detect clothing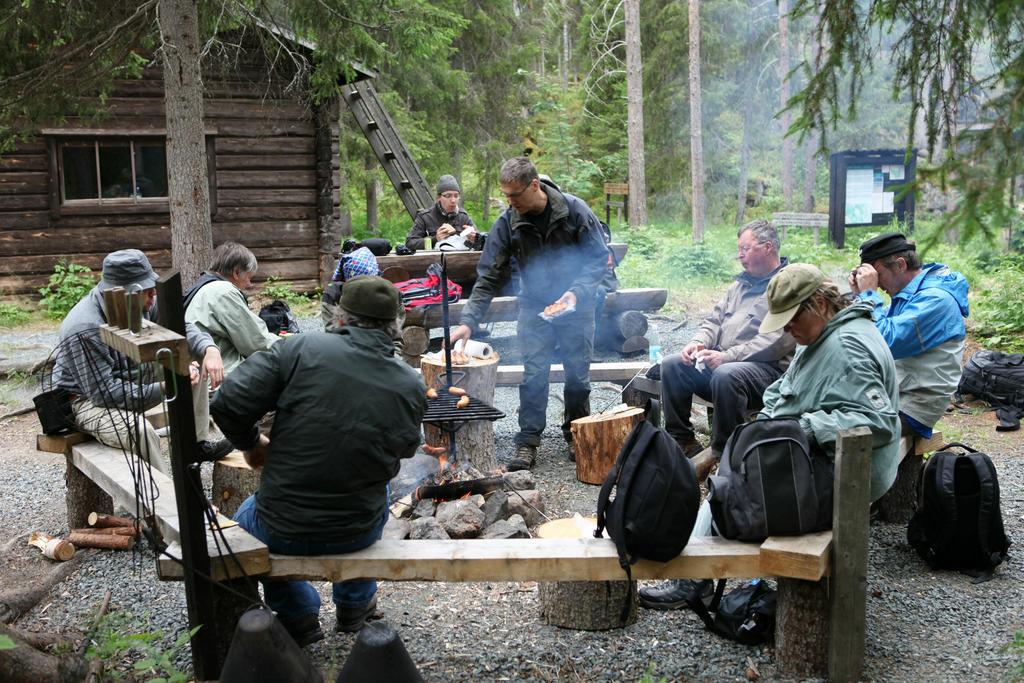
<bbox>458, 178, 609, 458</bbox>
